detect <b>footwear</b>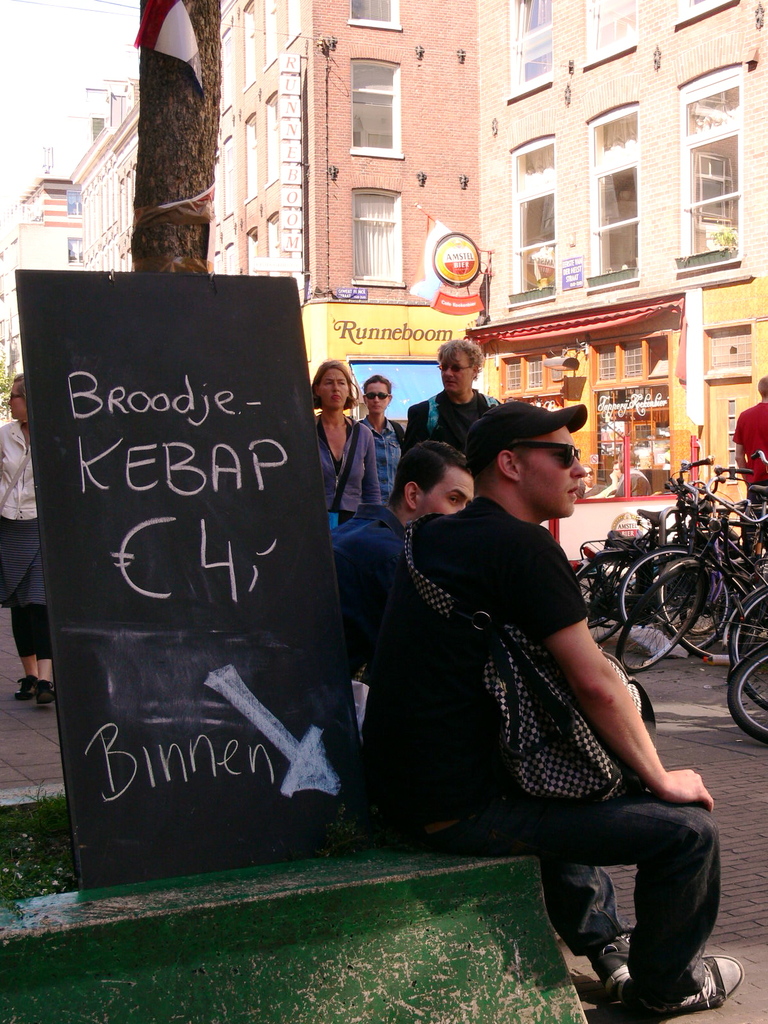
[9,669,33,700]
